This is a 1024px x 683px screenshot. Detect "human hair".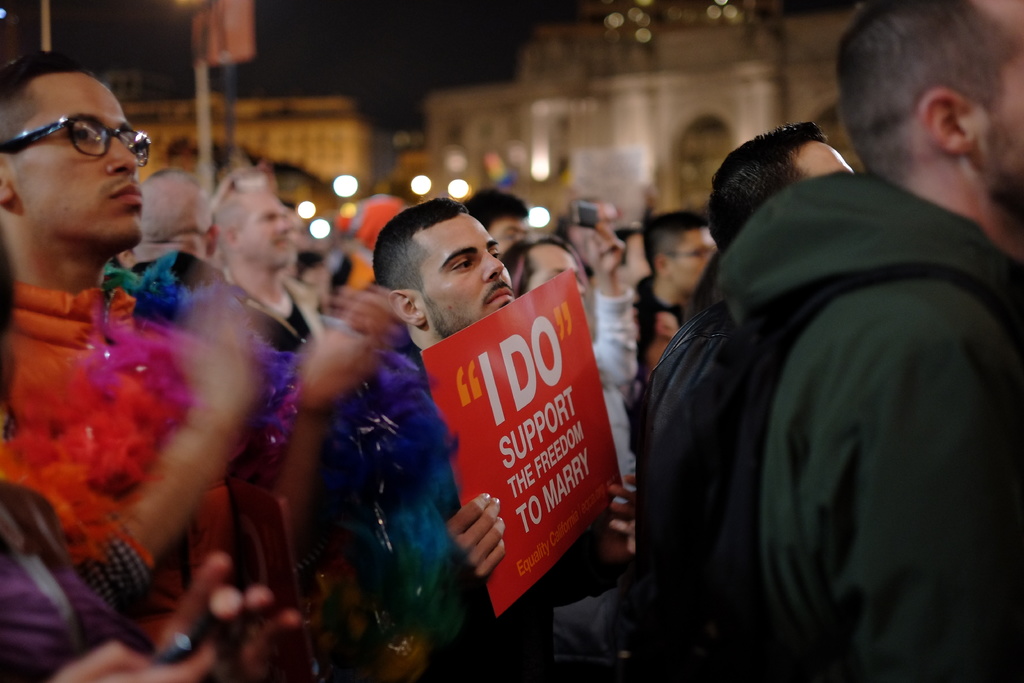
706, 122, 828, 254.
